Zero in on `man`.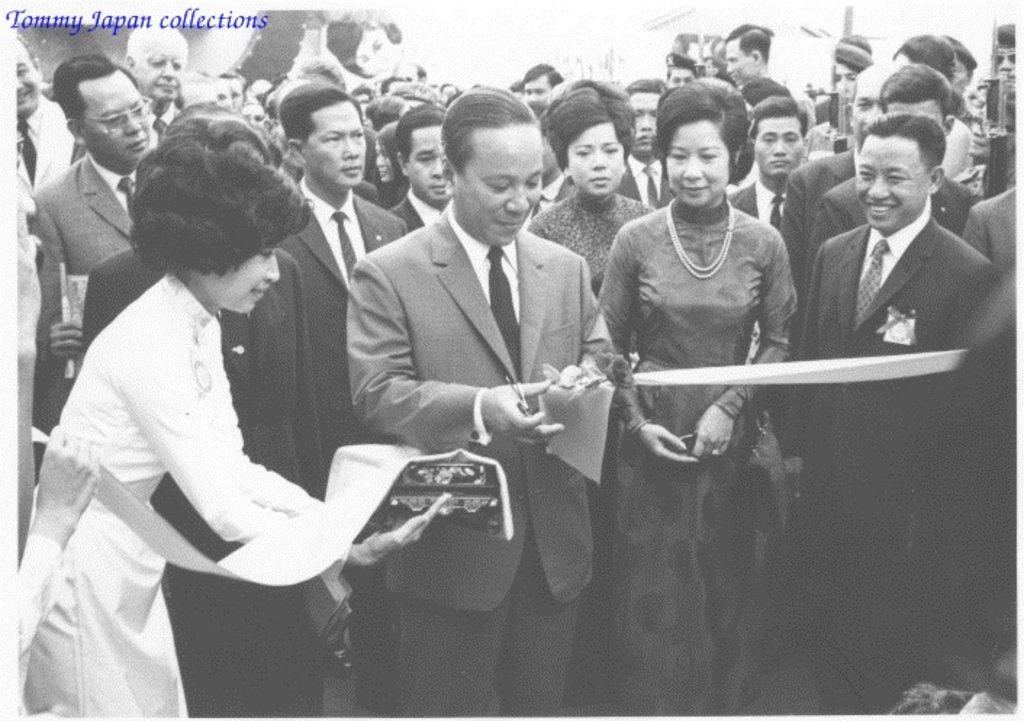
Zeroed in: 962 183 1015 260.
